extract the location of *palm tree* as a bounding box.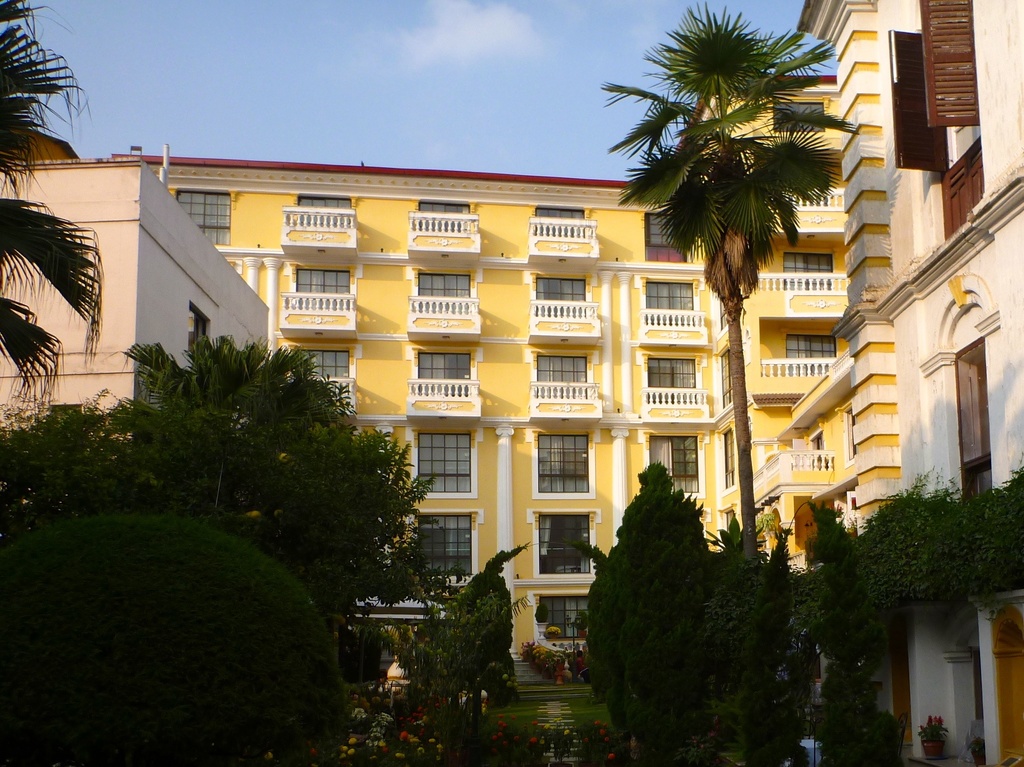
[111,363,262,492].
